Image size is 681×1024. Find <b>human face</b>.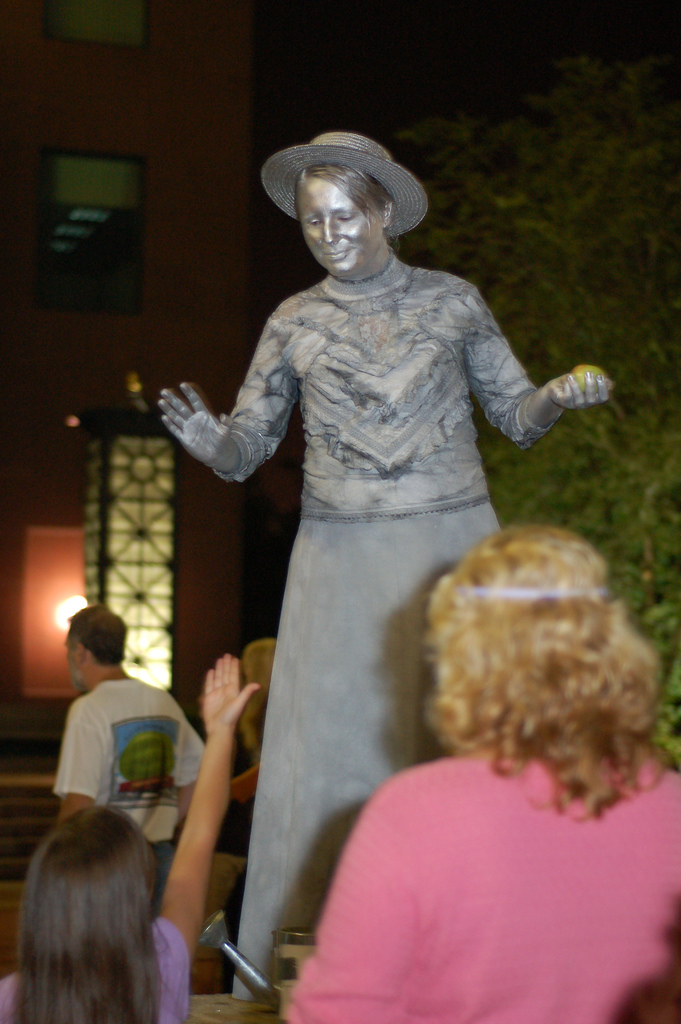
region(296, 175, 382, 280).
